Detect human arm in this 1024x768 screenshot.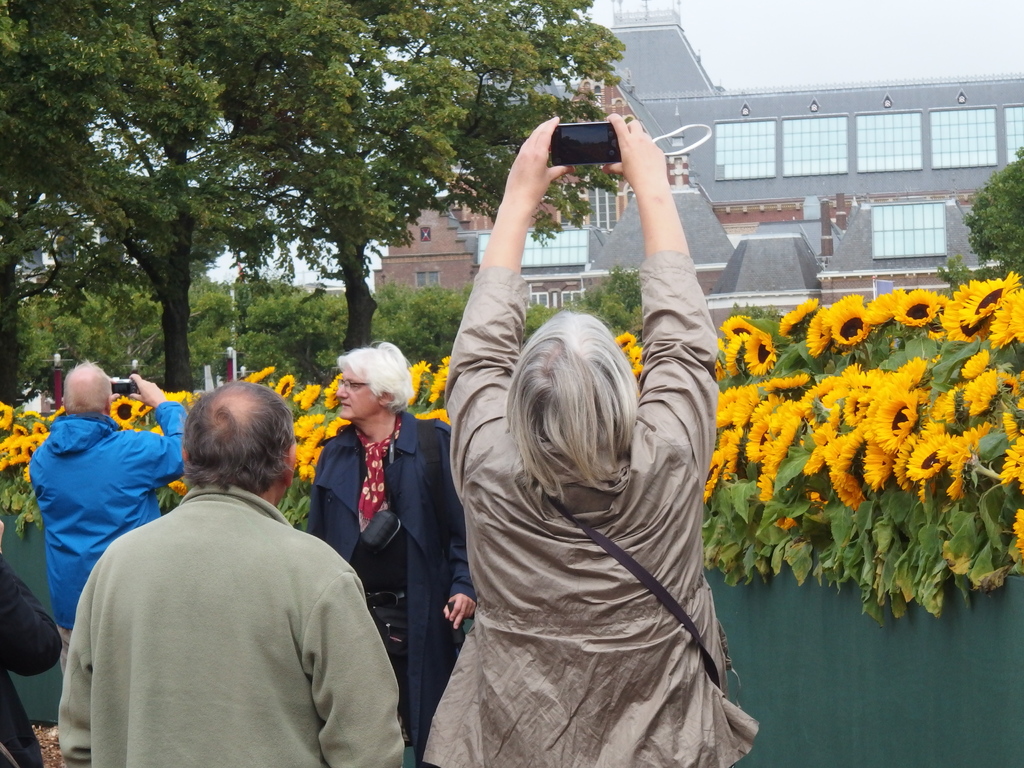
Detection: Rect(442, 118, 573, 402).
